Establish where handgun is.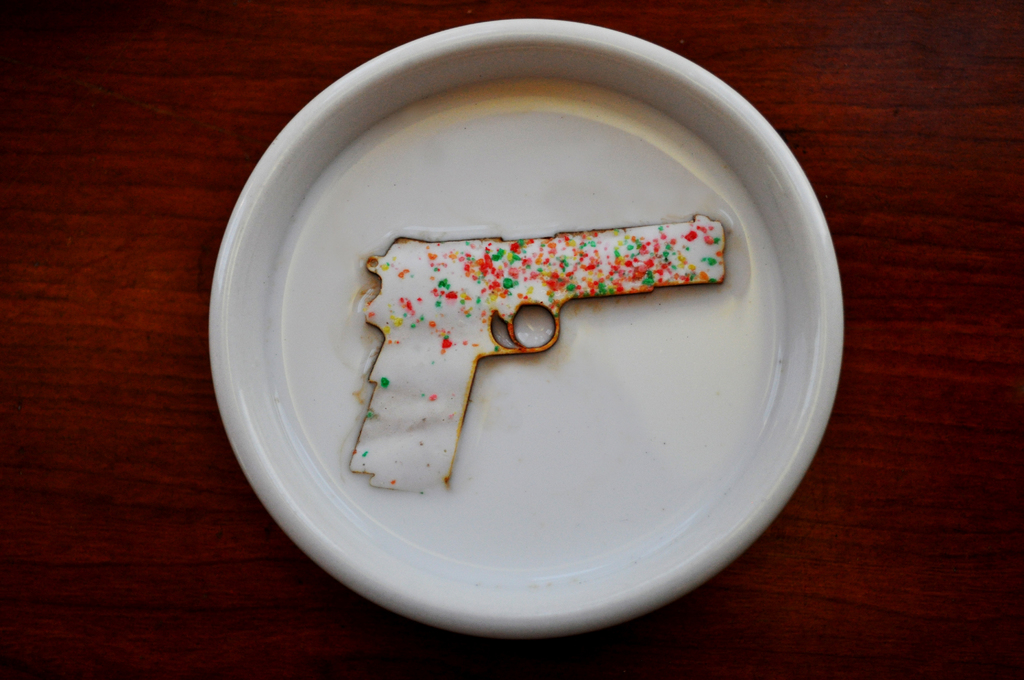
Established at <region>342, 216, 729, 498</region>.
